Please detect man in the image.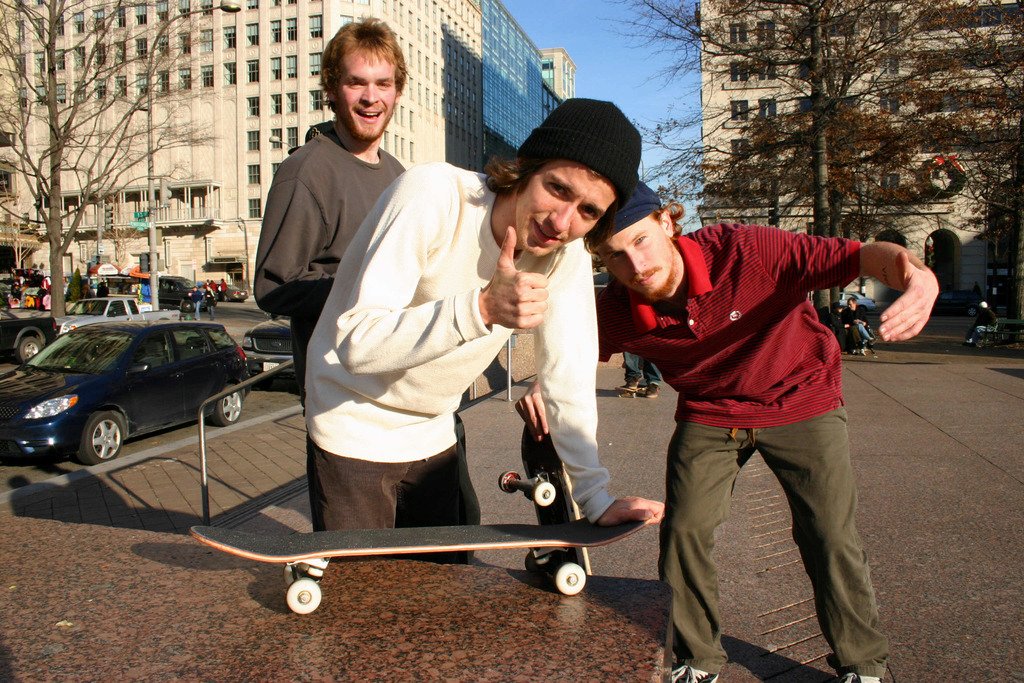
190:285:202:321.
